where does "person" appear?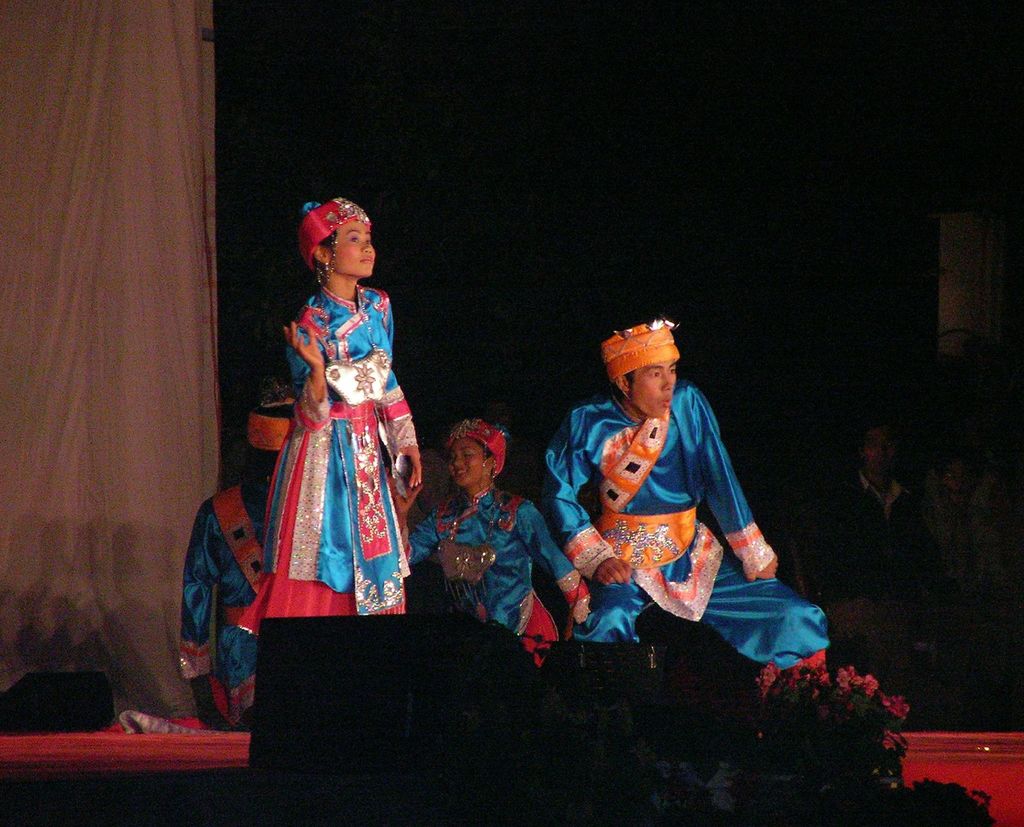
Appears at [792,416,945,699].
